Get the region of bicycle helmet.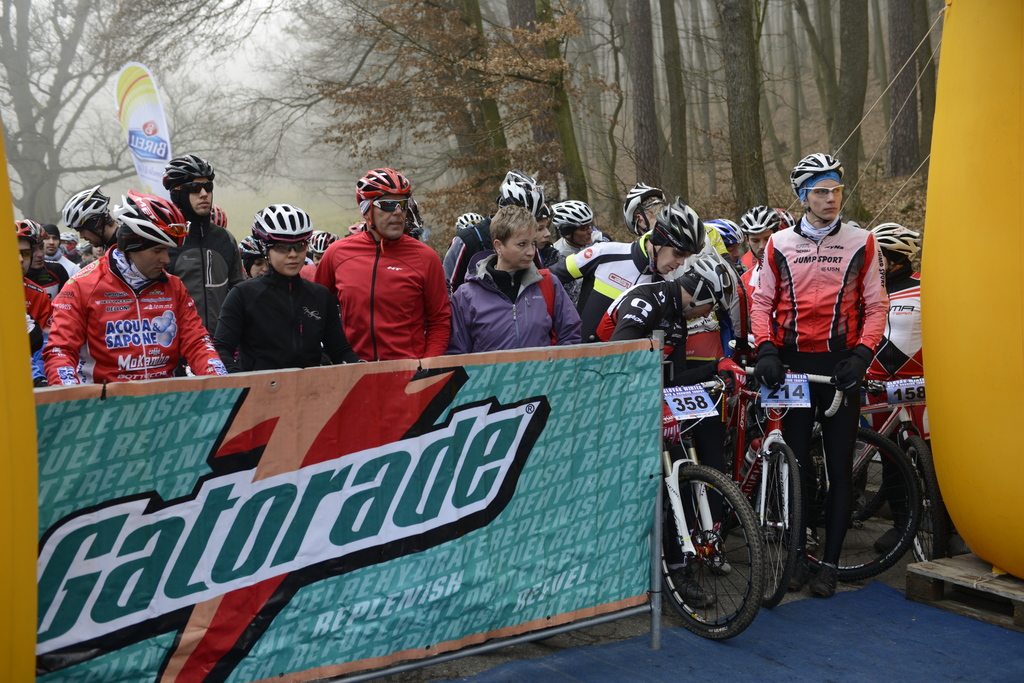
select_region(704, 220, 740, 248).
